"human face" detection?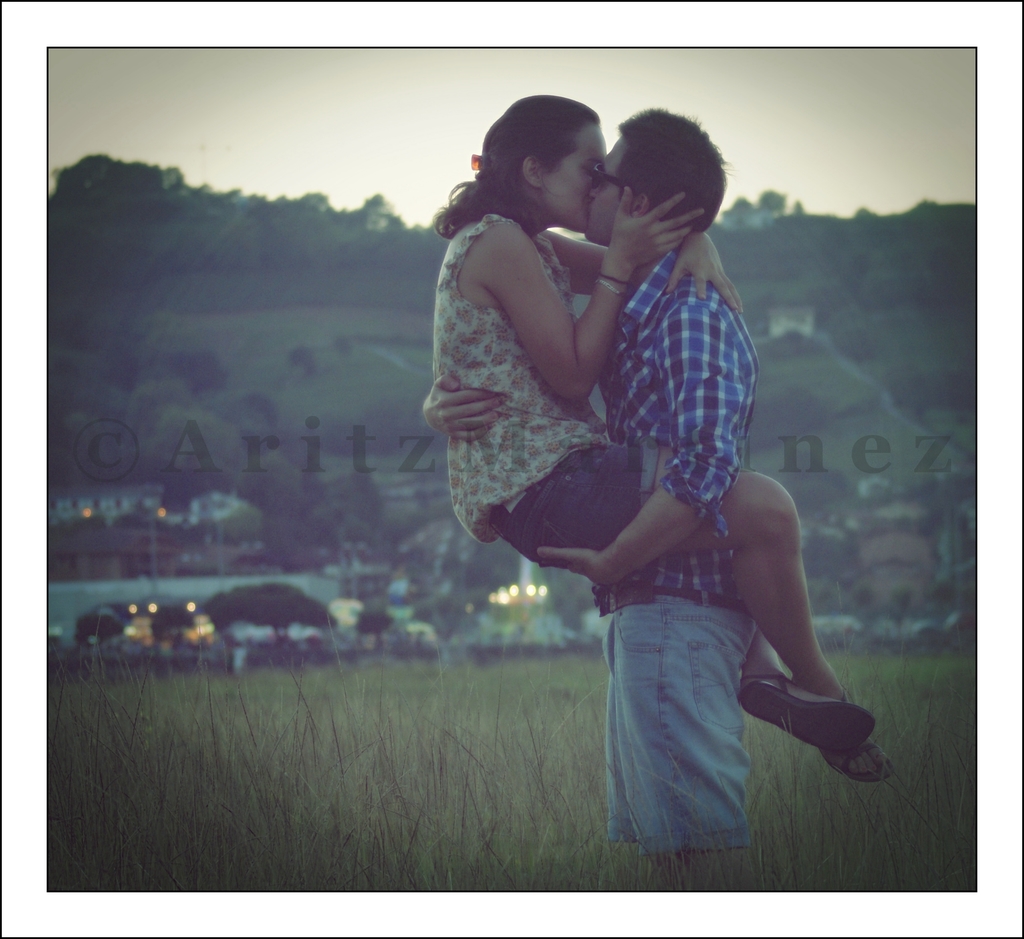
crop(588, 136, 620, 246)
